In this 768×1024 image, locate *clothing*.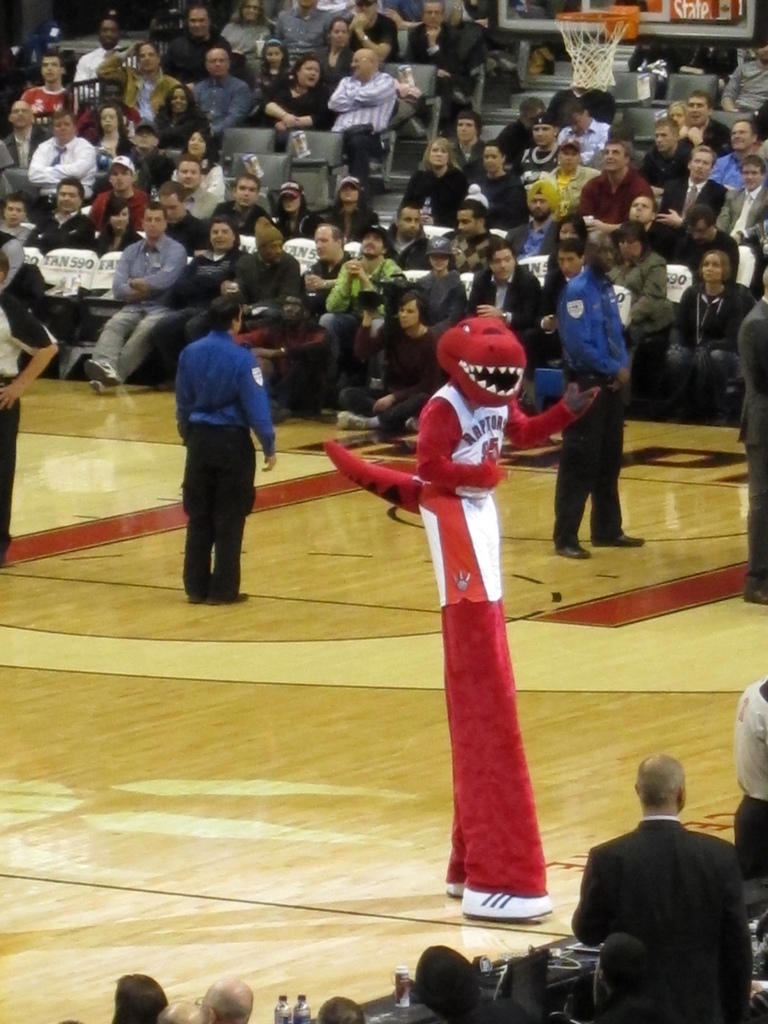
Bounding box: box=[609, 255, 673, 355].
